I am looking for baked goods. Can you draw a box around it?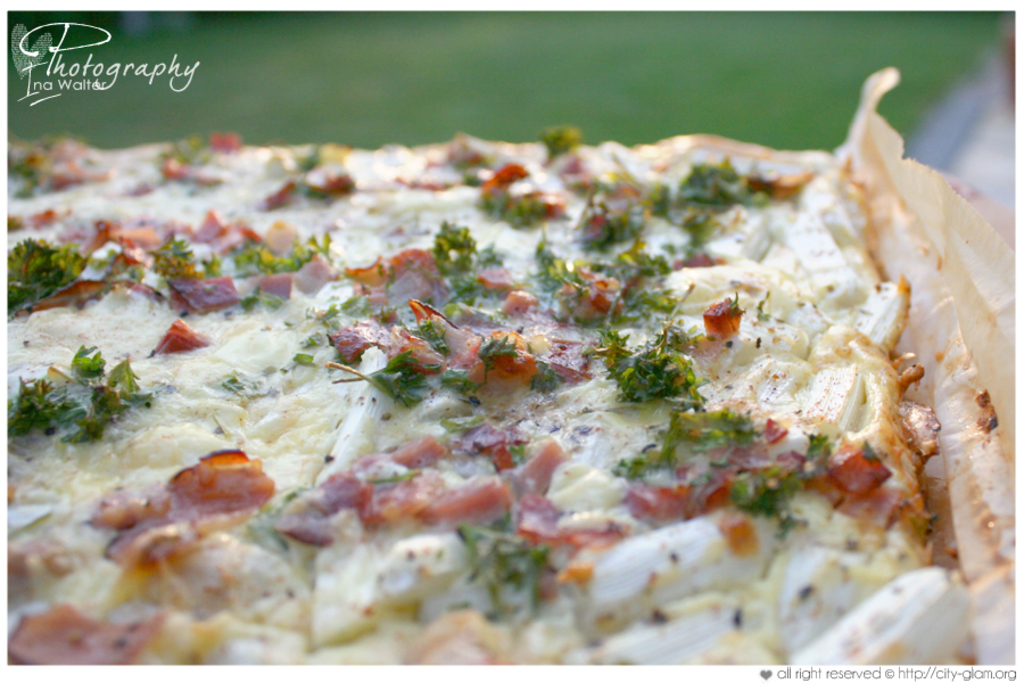
Sure, the bounding box is {"left": 10, "top": 65, "right": 1014, "bottom": 664}.
